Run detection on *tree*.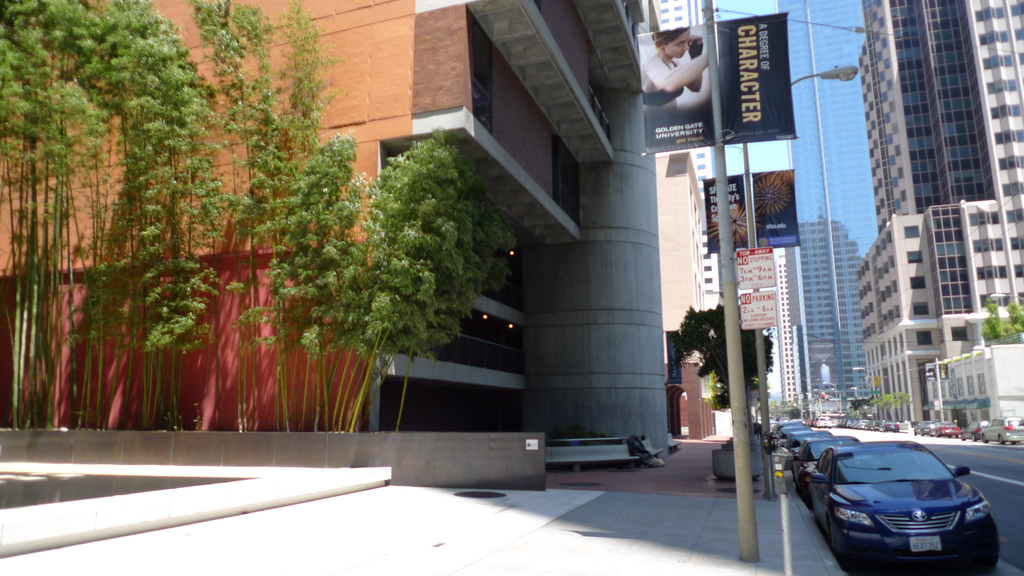
Result: (x1=880, y1=390, x2=911, y2=420).
